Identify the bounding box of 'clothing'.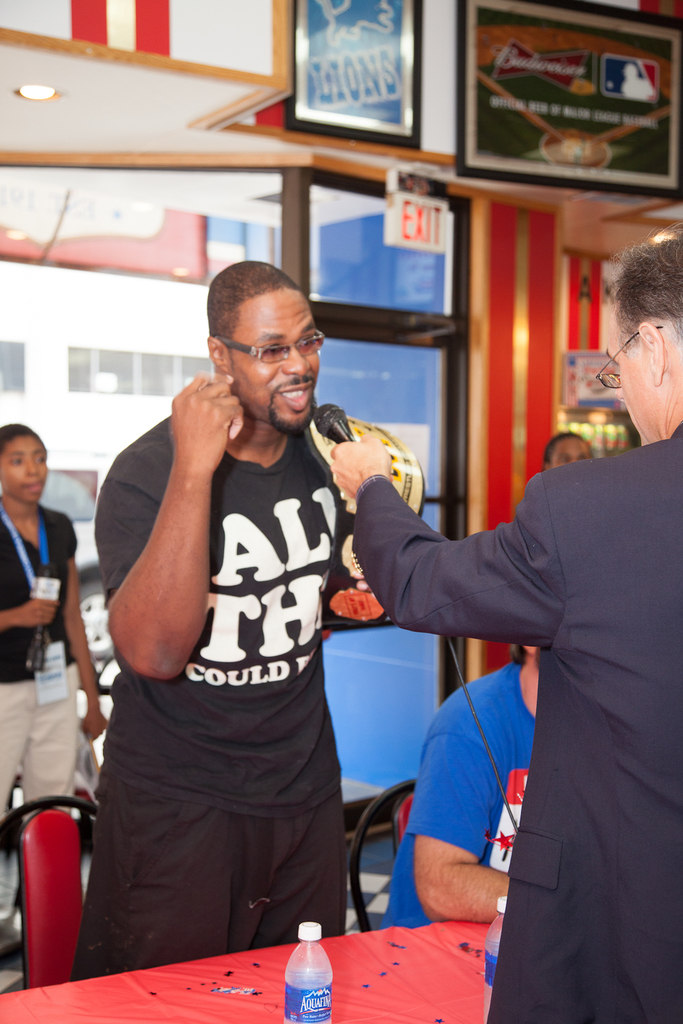
left=72, top=410, right=367, bottom=980.
